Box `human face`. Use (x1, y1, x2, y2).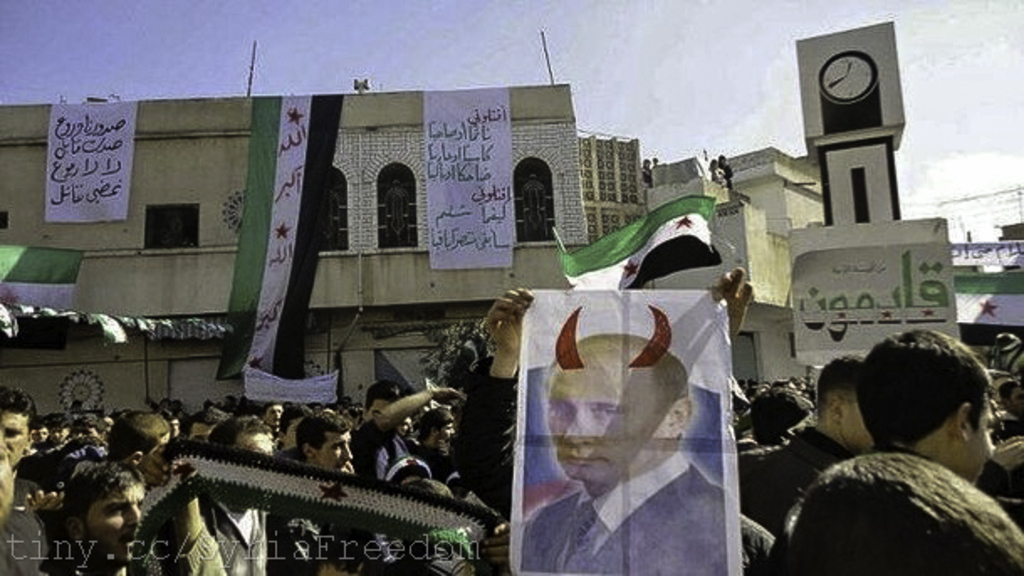
(317, 423, 351, 479).
